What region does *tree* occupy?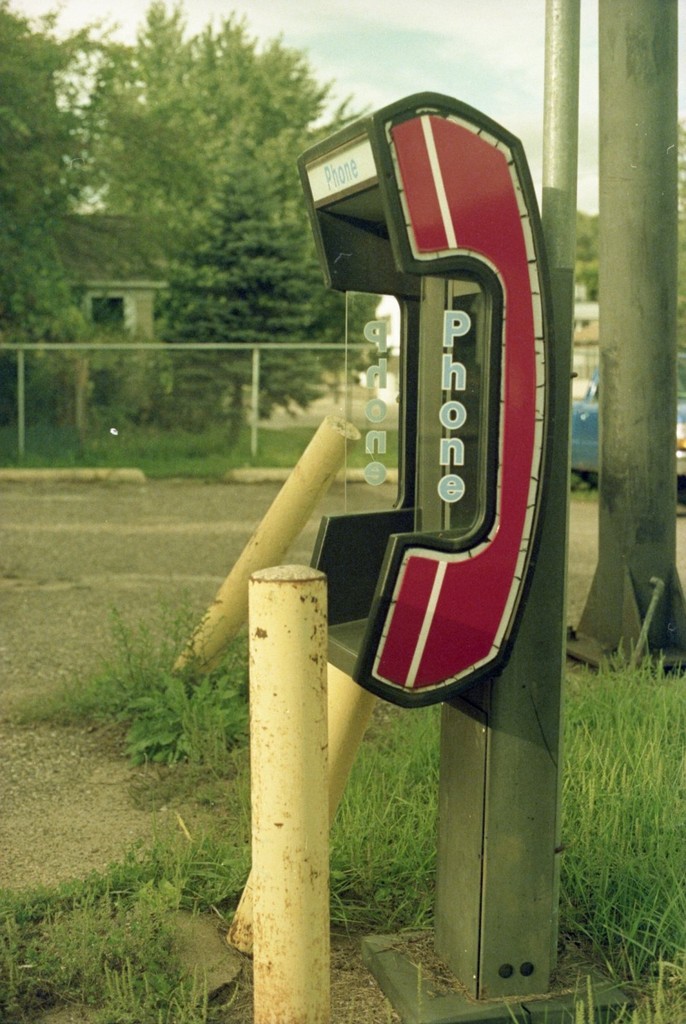
Rect(40, 15, 325, 408).
